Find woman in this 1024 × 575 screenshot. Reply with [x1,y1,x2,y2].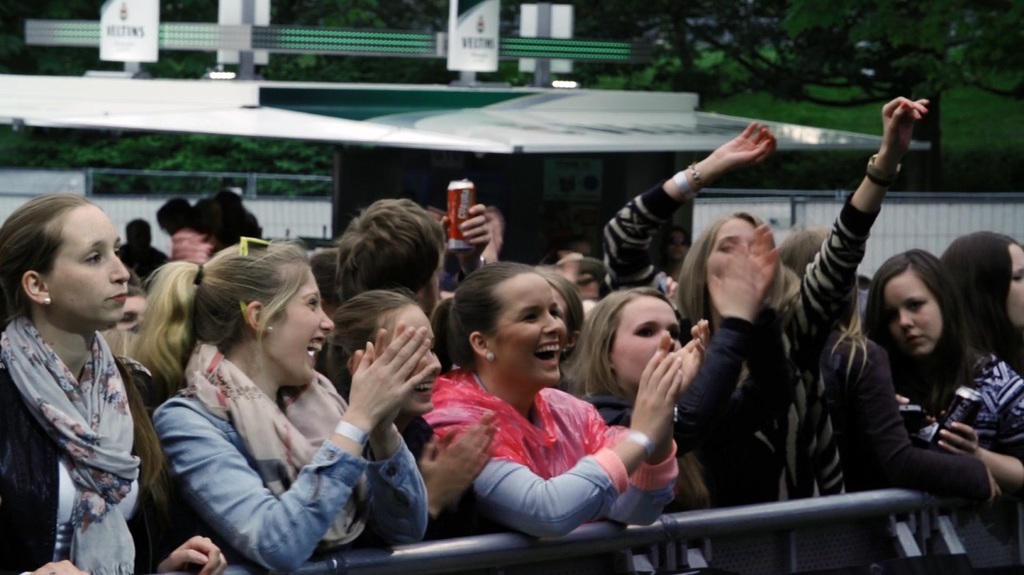
[603,97,929,512].
